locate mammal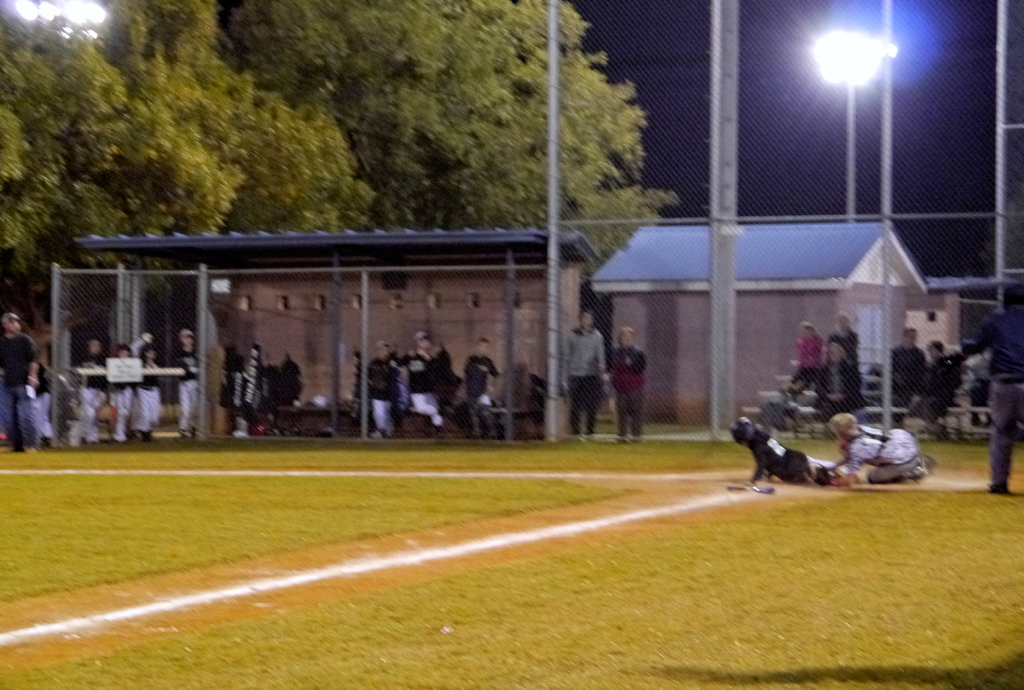
929:345:966:440
